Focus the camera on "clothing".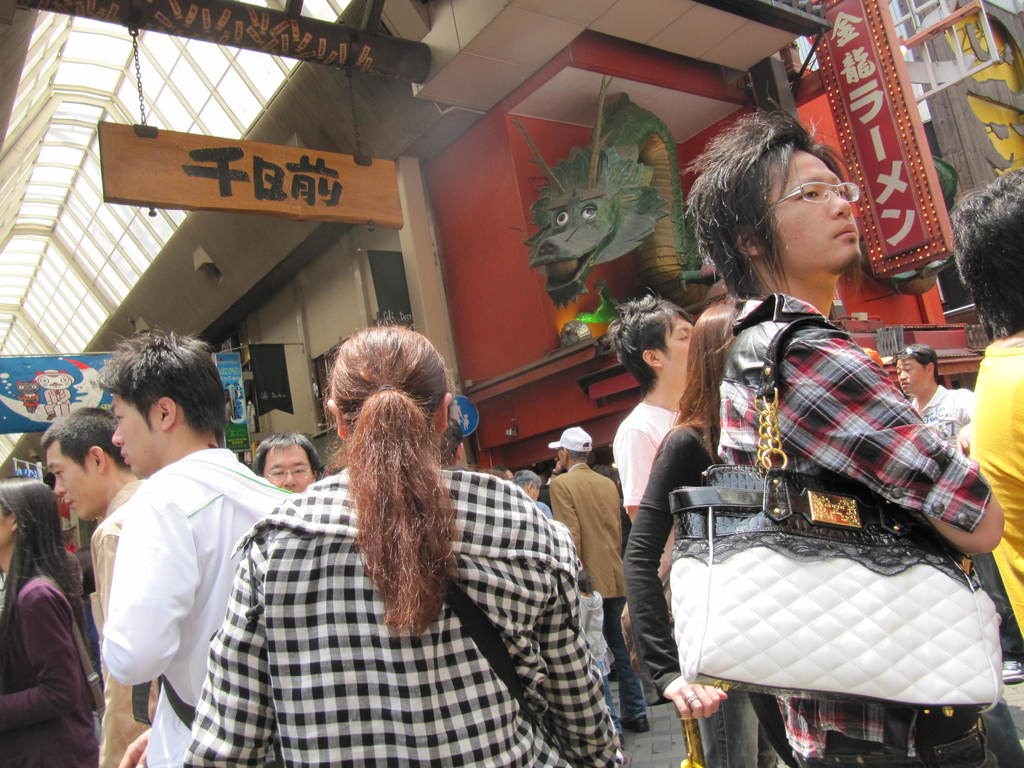
Focus region: rect(79, 479, 170, 767).
